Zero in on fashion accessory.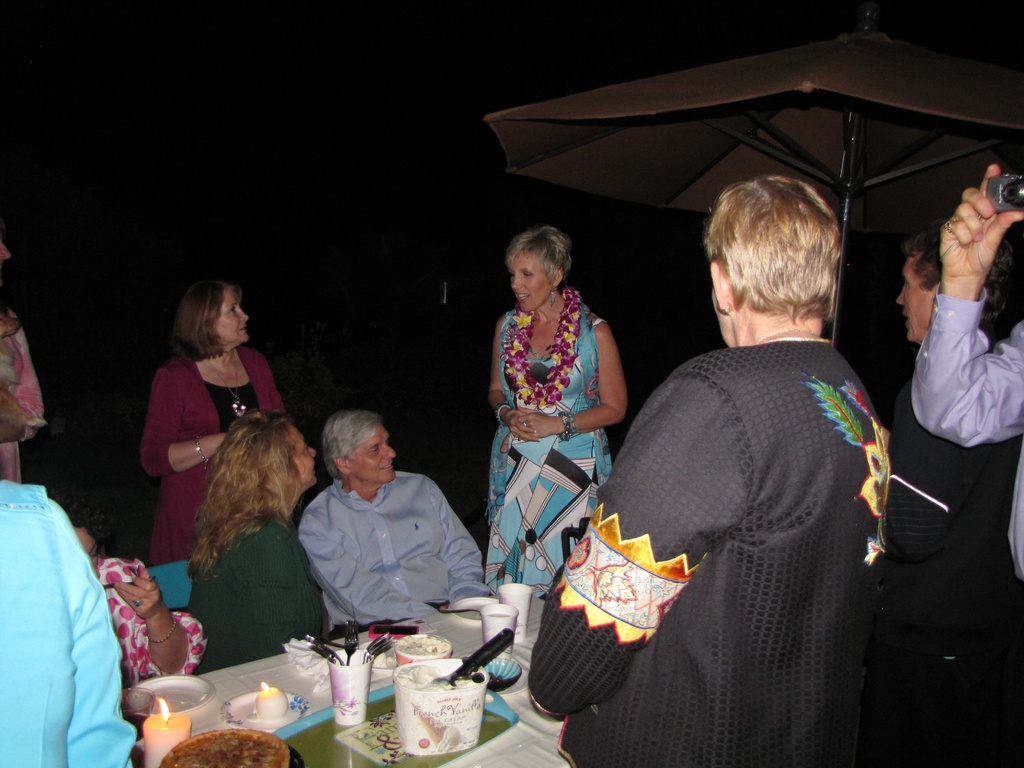
Zeroed in: left=557, top=410, right=584, bottom=442.
